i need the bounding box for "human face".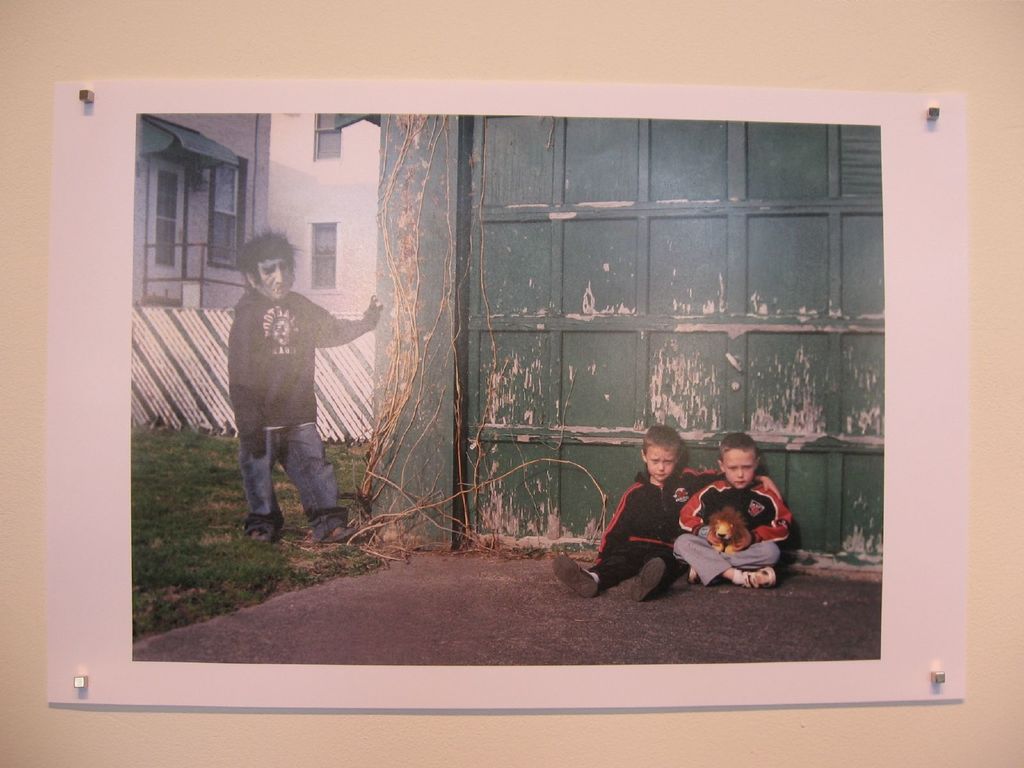
Here it is: pyautogui.locateOnScreen(644, 445, 676, 479).
